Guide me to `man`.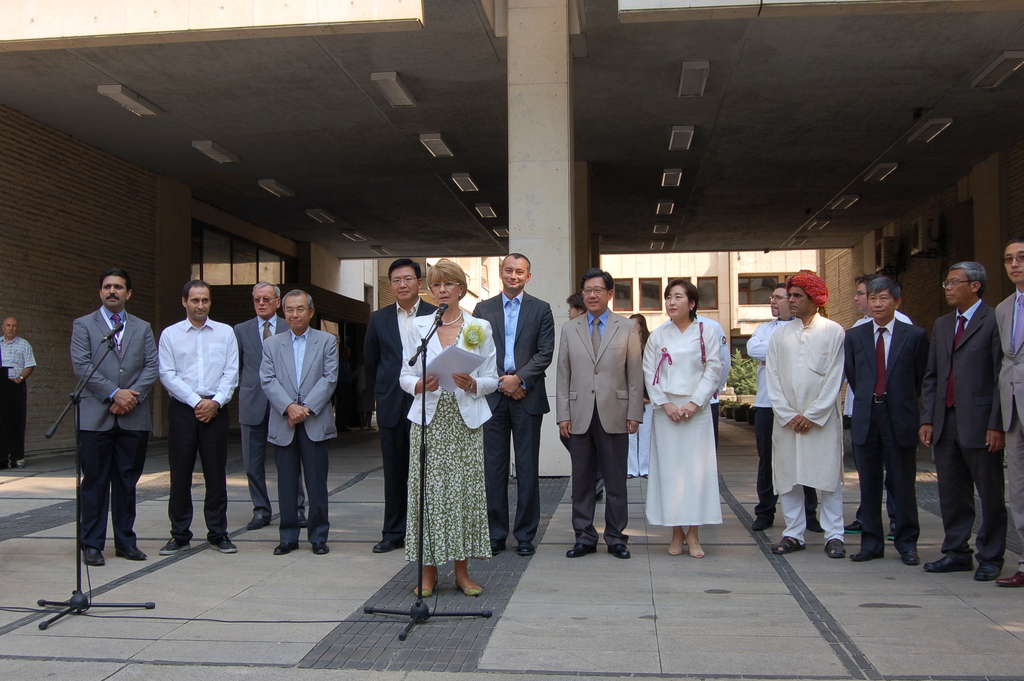
Guidance: 844 272 912 536.
